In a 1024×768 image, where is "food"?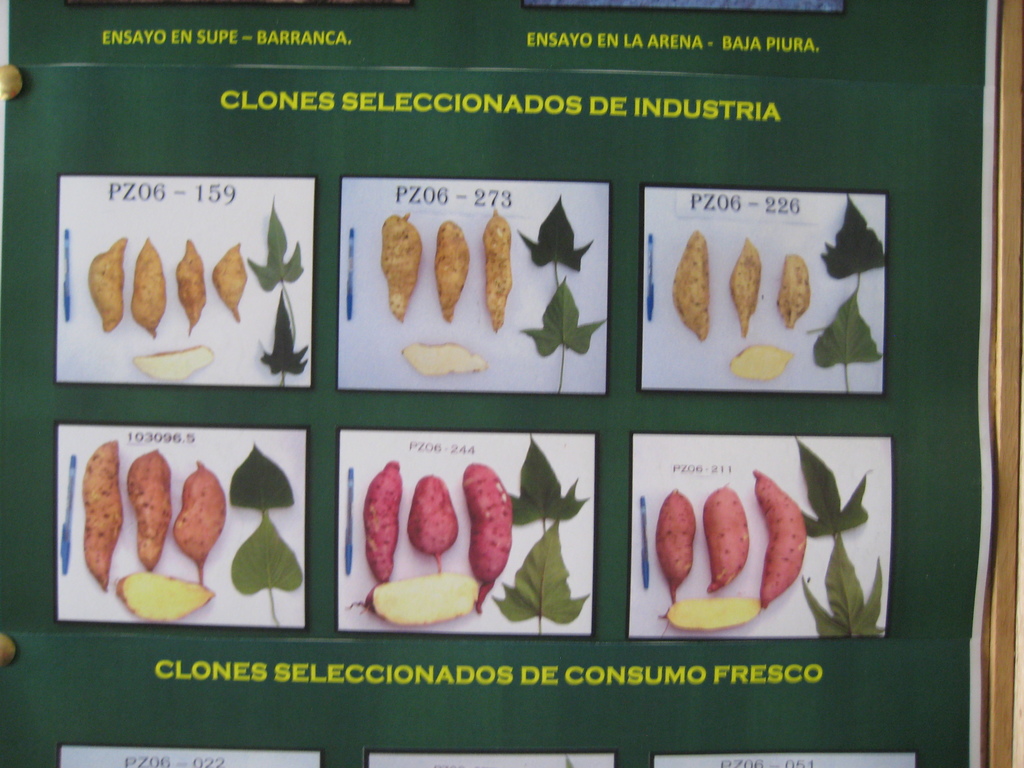
bbox(731, 344, 792, 383).
